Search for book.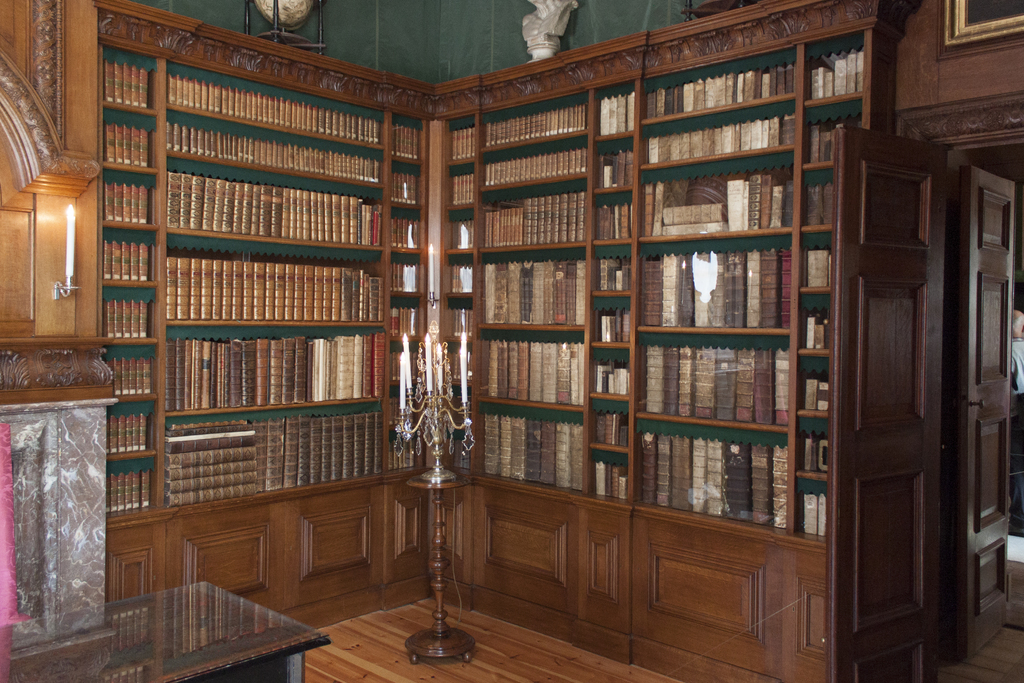
Found at x1=165, y1=340, x2=175, y2=412.
